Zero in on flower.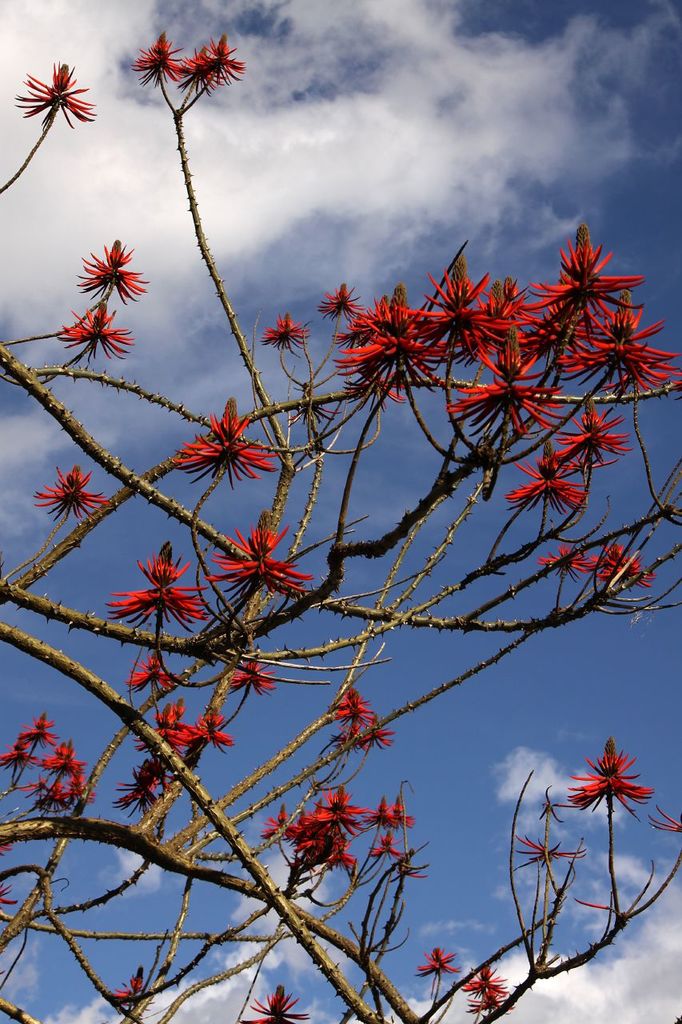
Zeroed in: box(127, 652, 175, 682).
